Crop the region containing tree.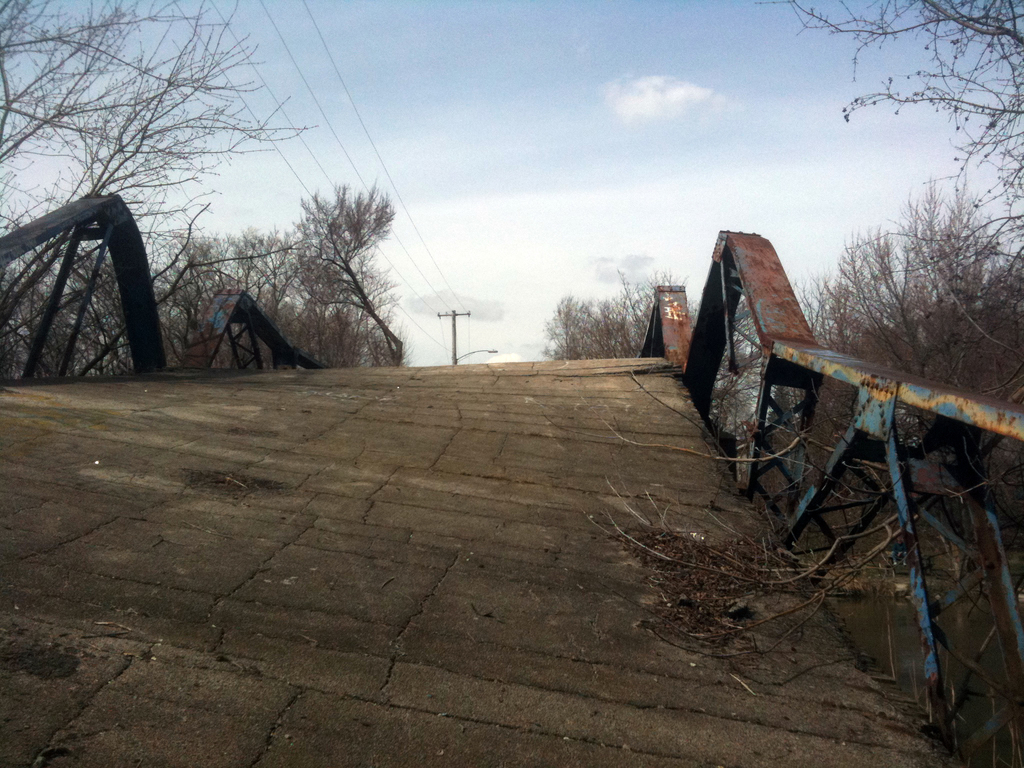
Crop region: pyautogui.locateOnScreen(787, 0, 1023, 279).
